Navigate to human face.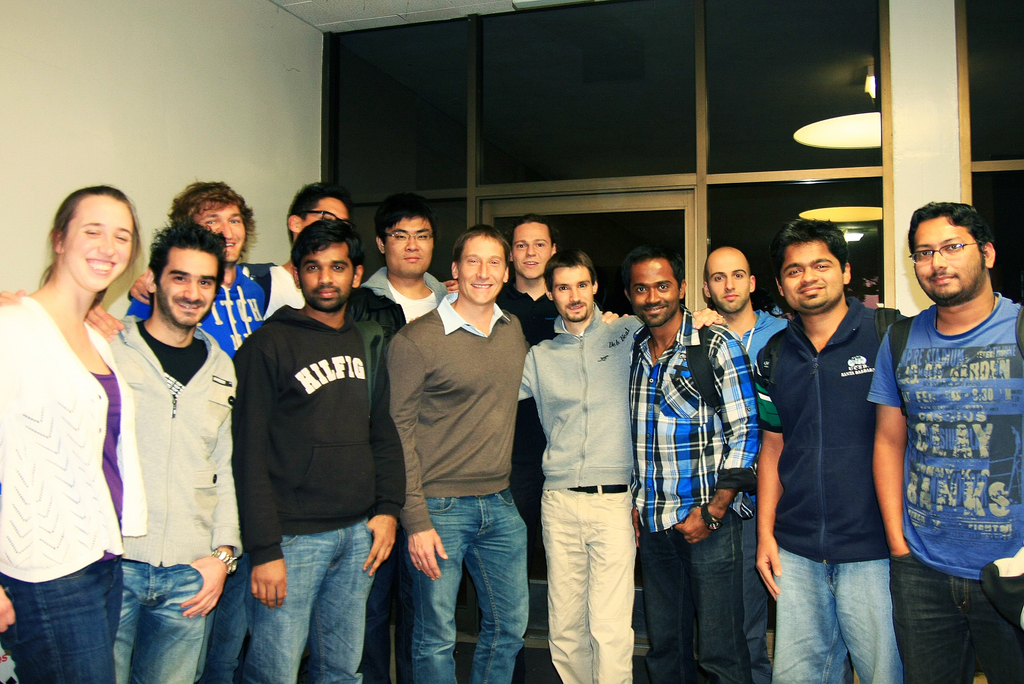
Navigation target: bbox(305, 197, 346, 226).
